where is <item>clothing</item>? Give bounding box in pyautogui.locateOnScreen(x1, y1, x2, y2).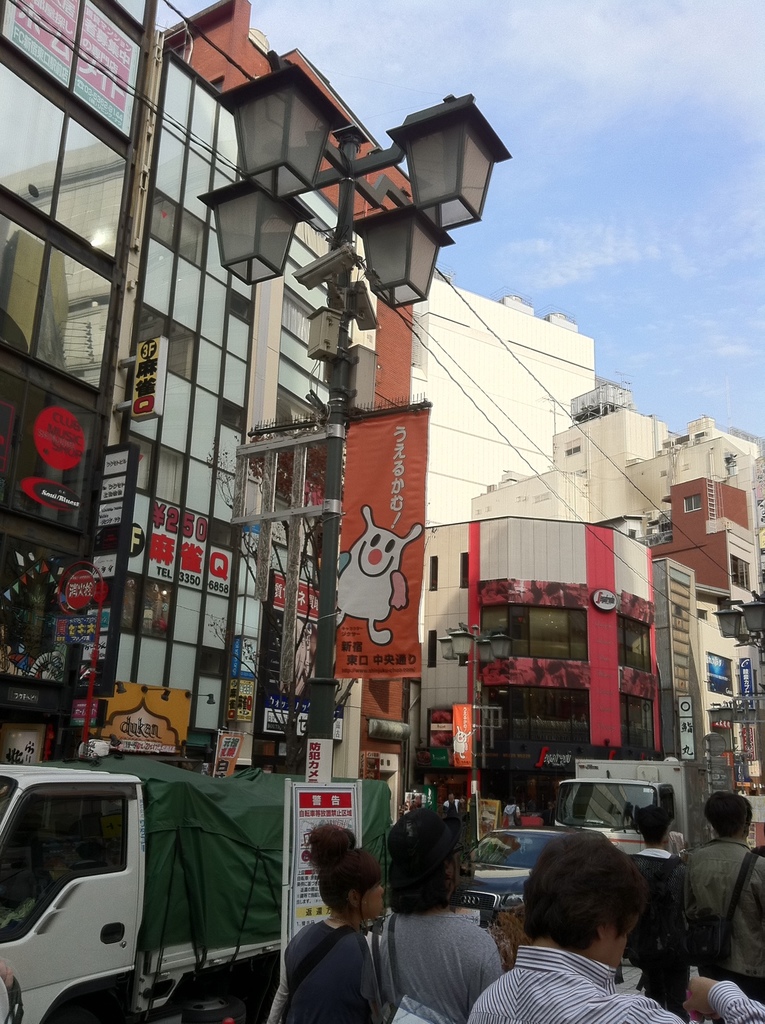
pyautogui.locateOnScreen(369, 899, 502, 1023).
